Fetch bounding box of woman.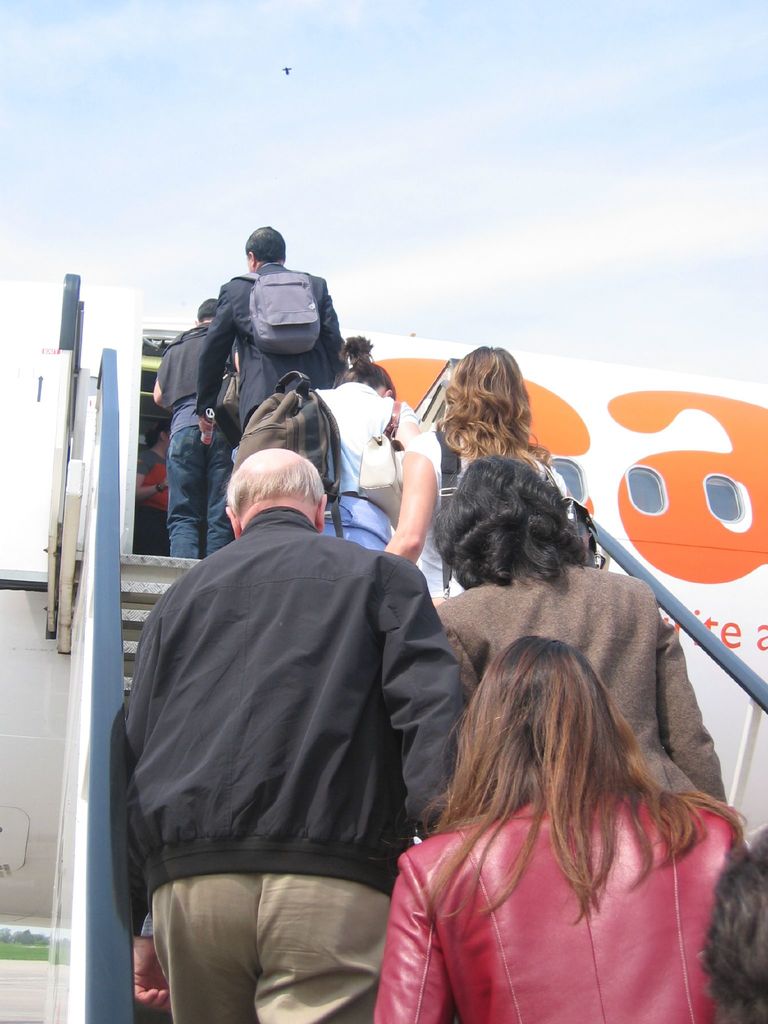
Bbox: <bbox>303, 333, 419, 547</bbox>.
